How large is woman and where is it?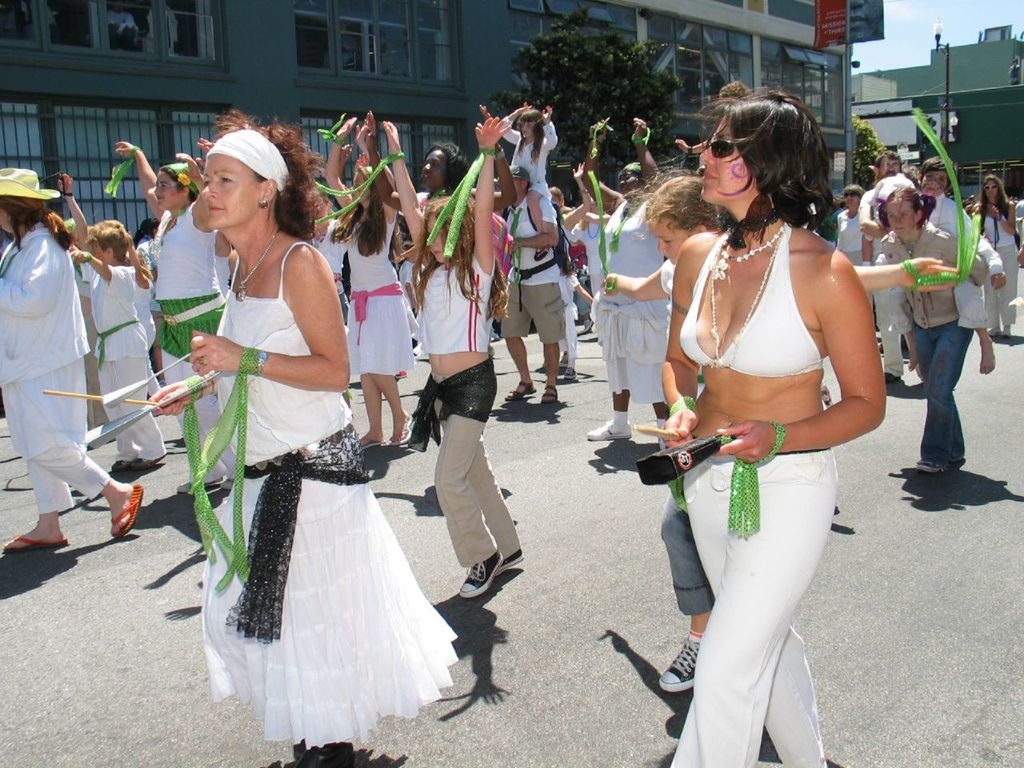
Bounding box: rect(382, 101, 515, 614).
